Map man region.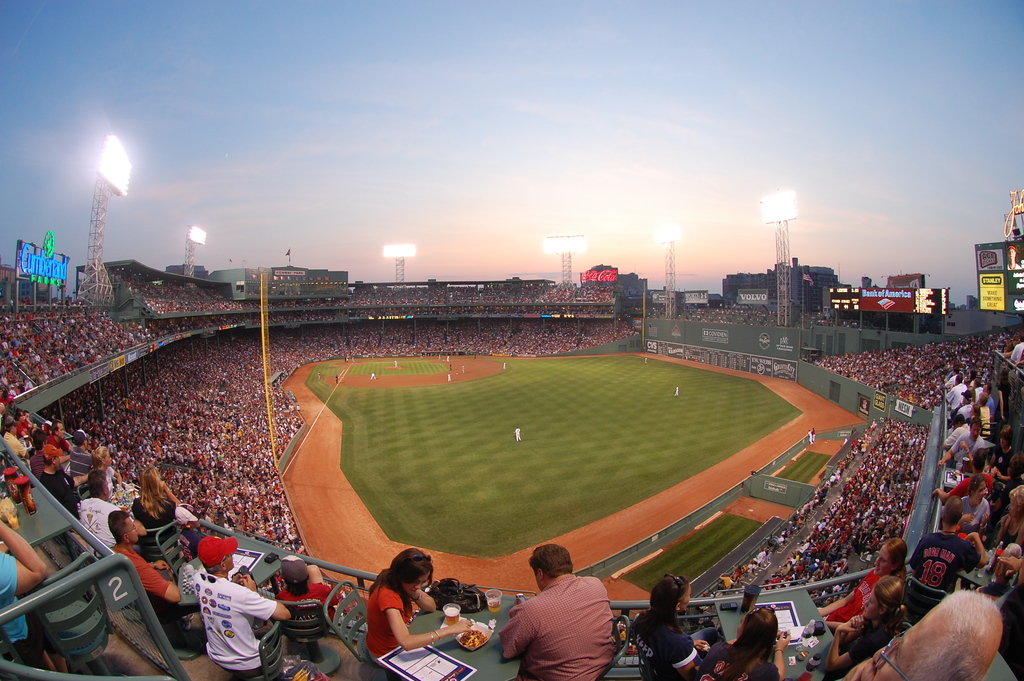
Mapped to 834/588/1004/680.
